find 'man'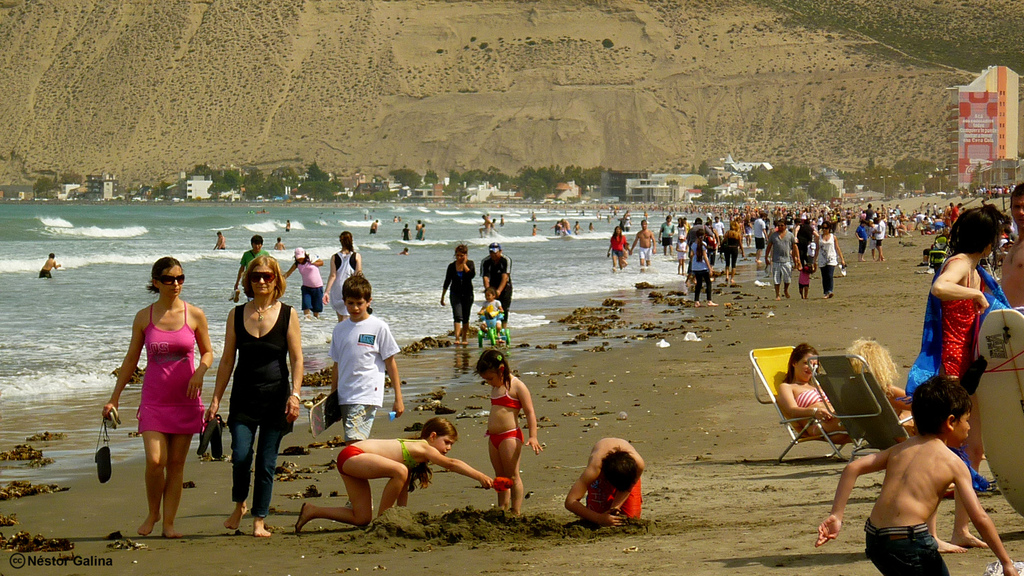
<box>629,219,656,265</box>
